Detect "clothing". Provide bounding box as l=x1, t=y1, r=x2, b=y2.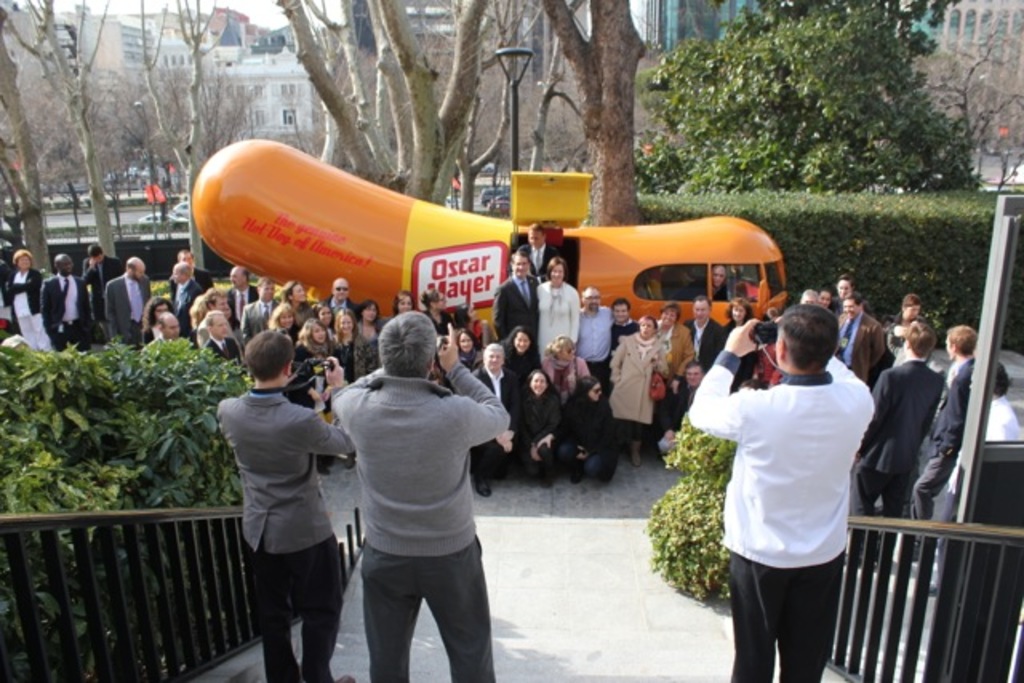
l=610, t=317, r=642, b=338.
